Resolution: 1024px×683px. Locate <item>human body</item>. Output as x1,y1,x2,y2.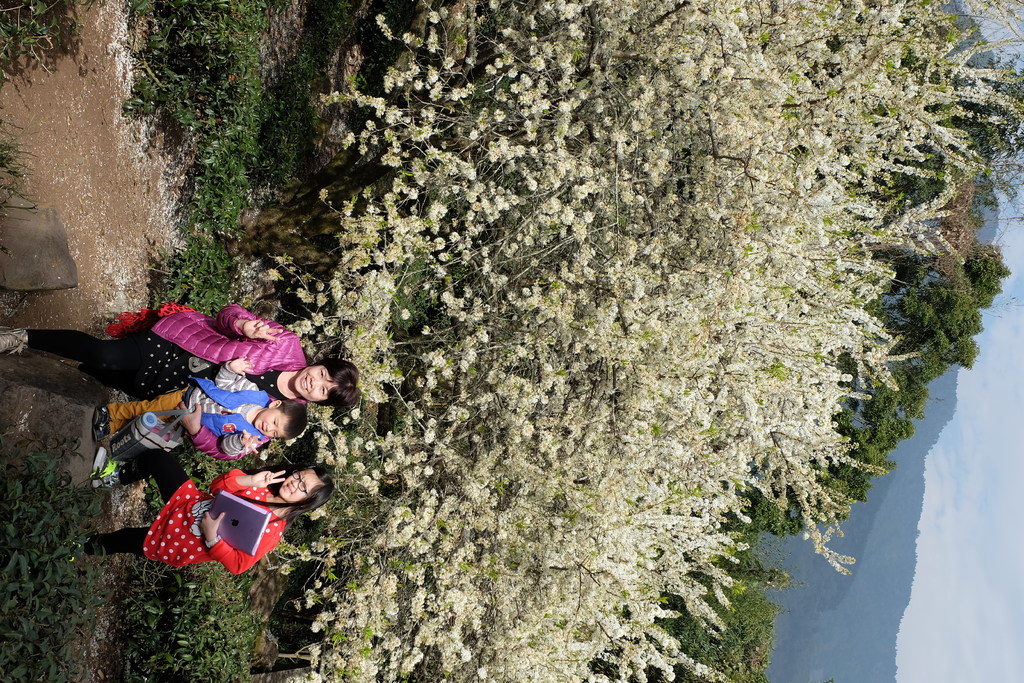
0,304,362,402.
